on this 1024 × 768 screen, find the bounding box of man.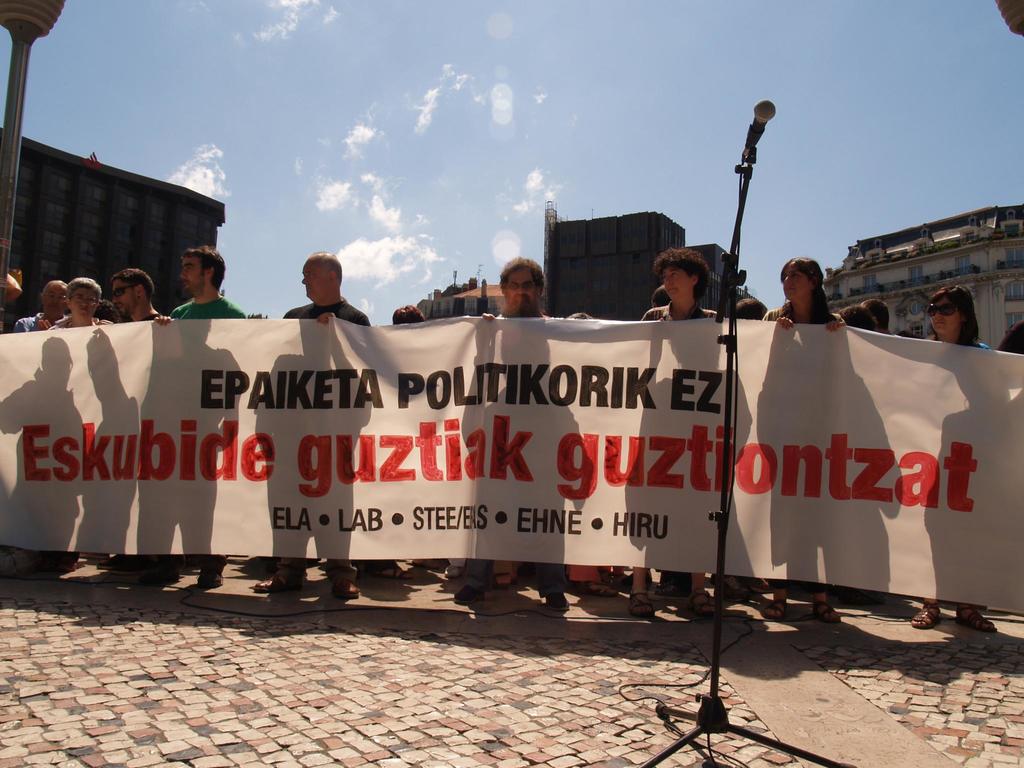
Bounding box: bbox=[457, 257, 566, 619].
